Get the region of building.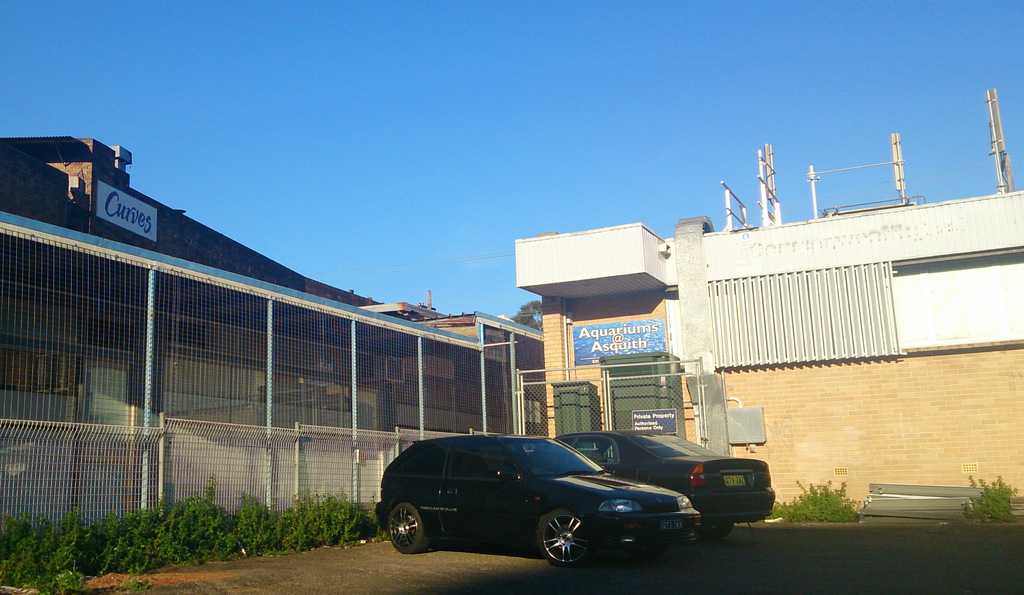
select_region(516, 85, 1023, 523).
